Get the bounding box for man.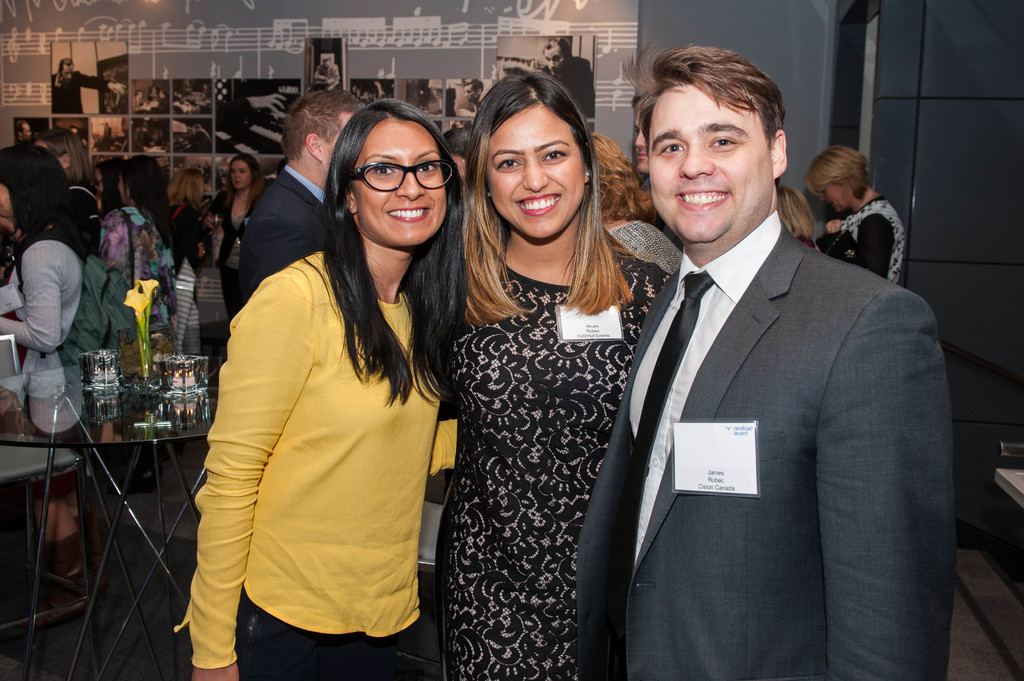
(17, 121, 31, 140).
